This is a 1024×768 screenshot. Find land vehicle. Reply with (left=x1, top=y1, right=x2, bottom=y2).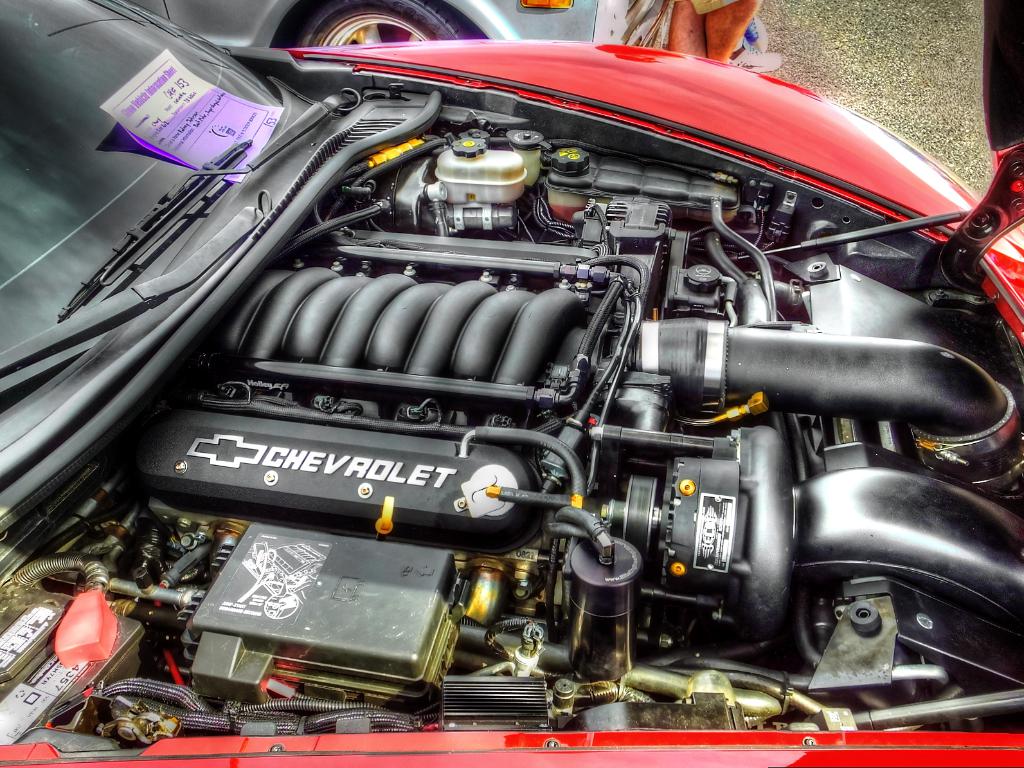
(left=112, top=0, right=673, bottom=50).
